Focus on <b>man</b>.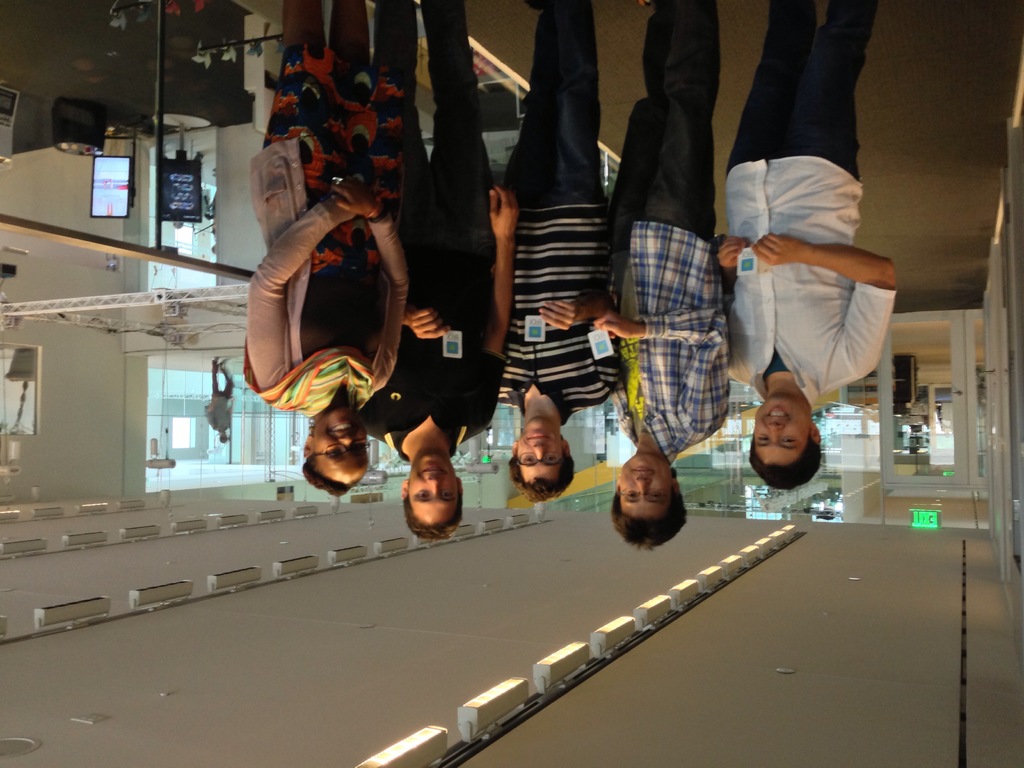
Focused at {"left": 593, "top": 0, "right": 732, "bottom": 551}.
